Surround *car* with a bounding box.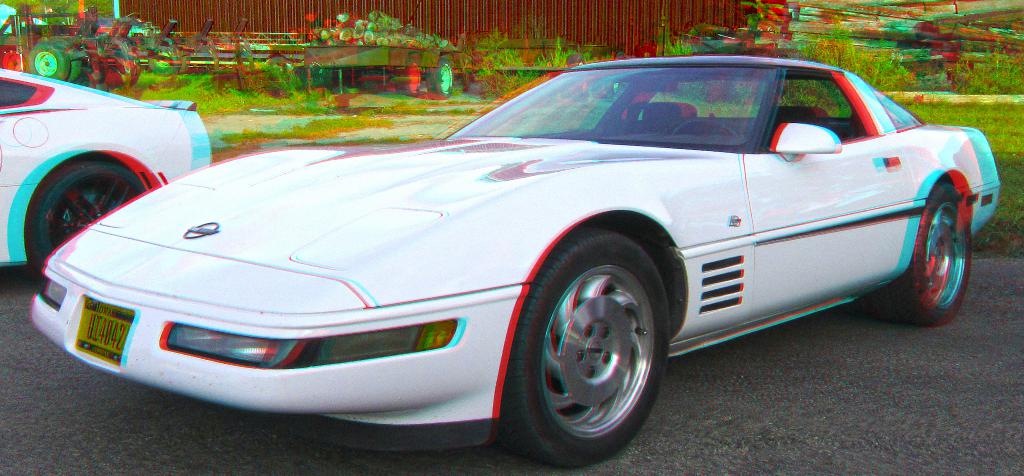
<box>0,69,219,274</box>.
